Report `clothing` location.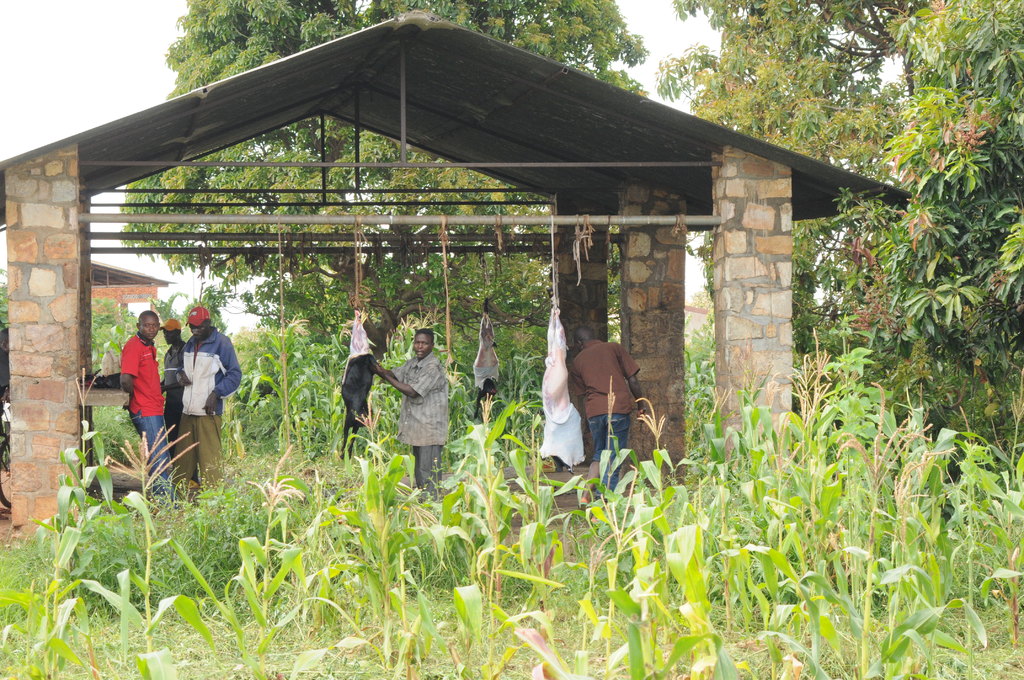
Report: [384, 352, 452, 503].
